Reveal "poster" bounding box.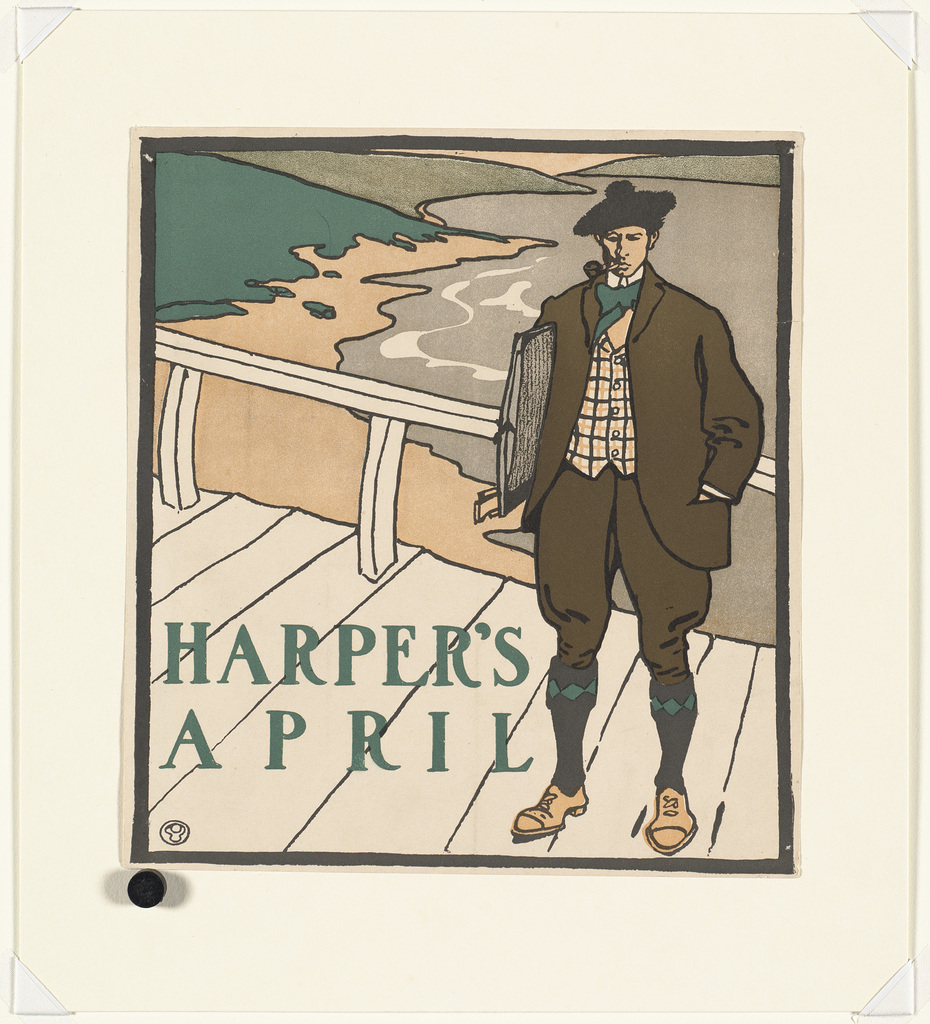
Revealed: 118/131/805/865.
